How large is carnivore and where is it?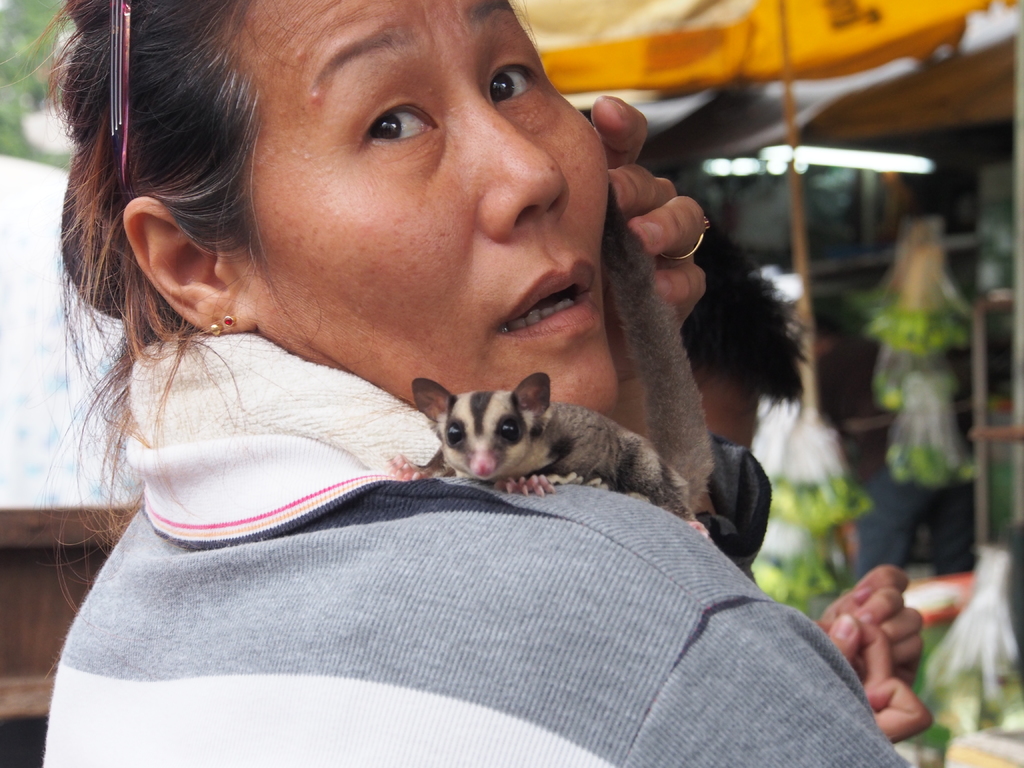
Bounding box: box=[0, 0, 911, 767].
